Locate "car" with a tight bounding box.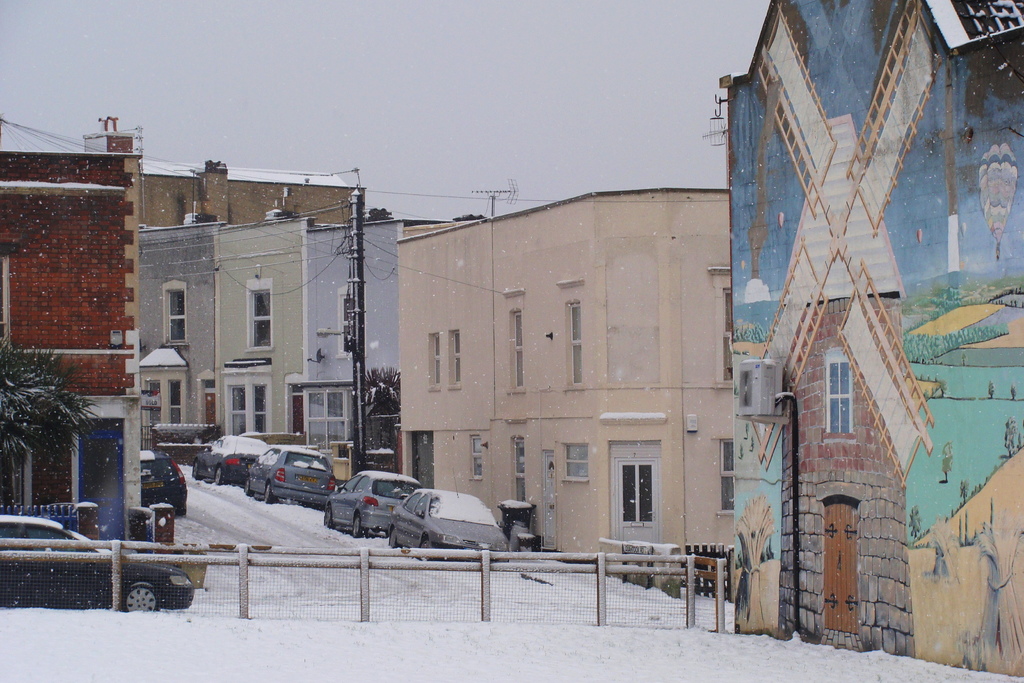
[323,466,424,536].
